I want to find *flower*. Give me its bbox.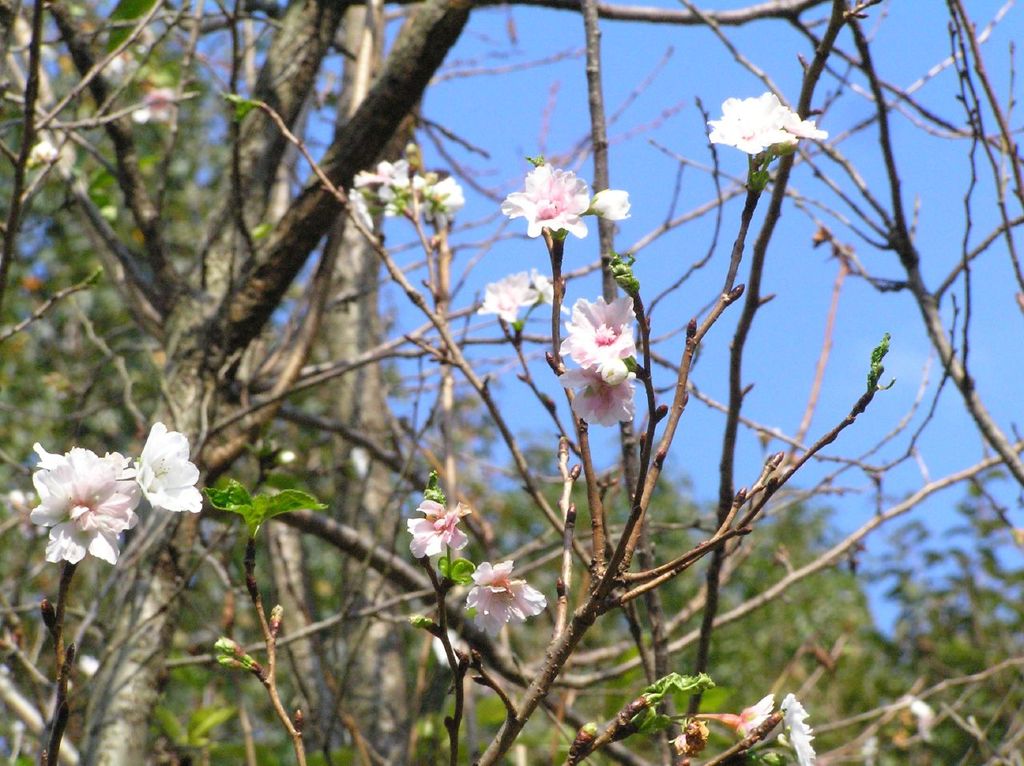
x1=406 y1=494 x2=465 y2=553.
